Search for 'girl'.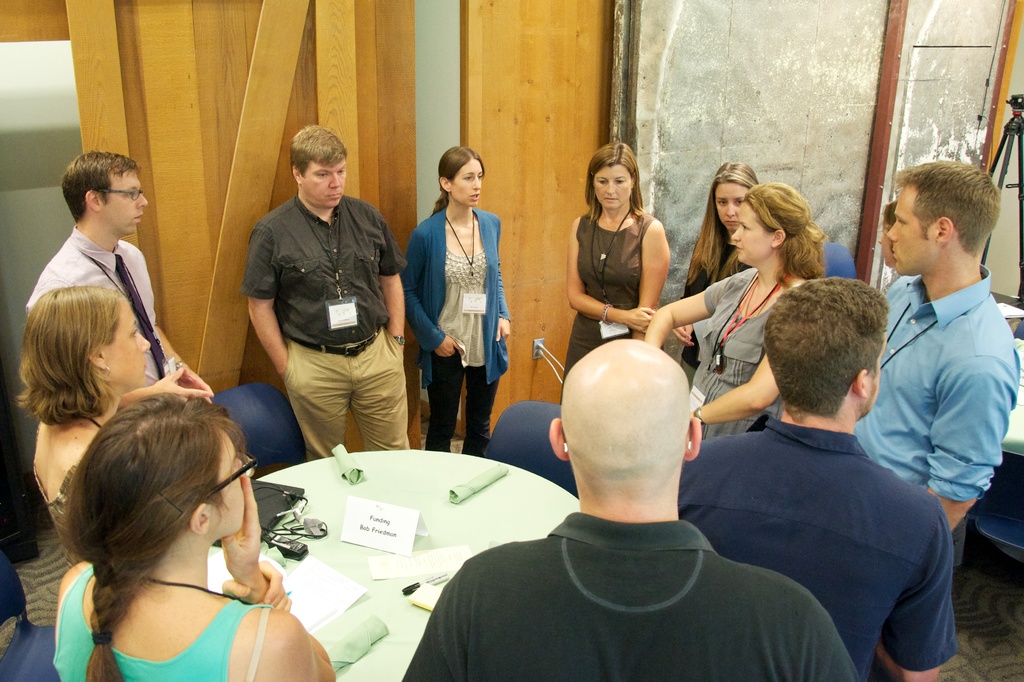
Found at BBox(673, 152, 762, 406).
